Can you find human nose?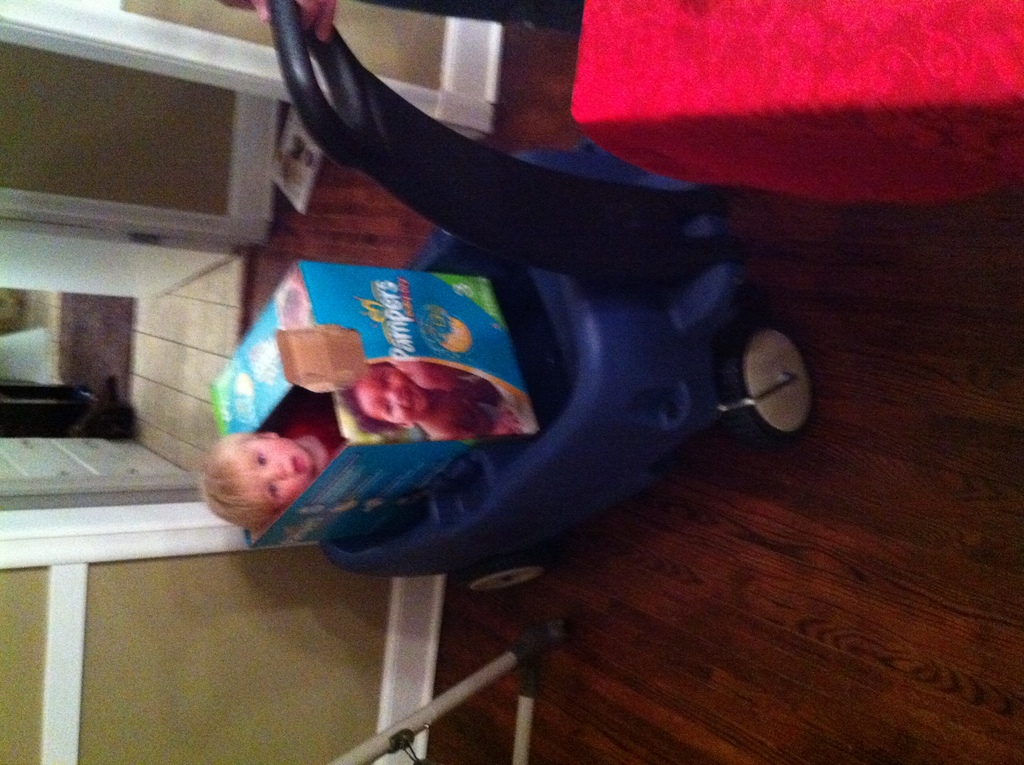
Yes, bounding box: <region>379, 383, 400, 399</region>.
